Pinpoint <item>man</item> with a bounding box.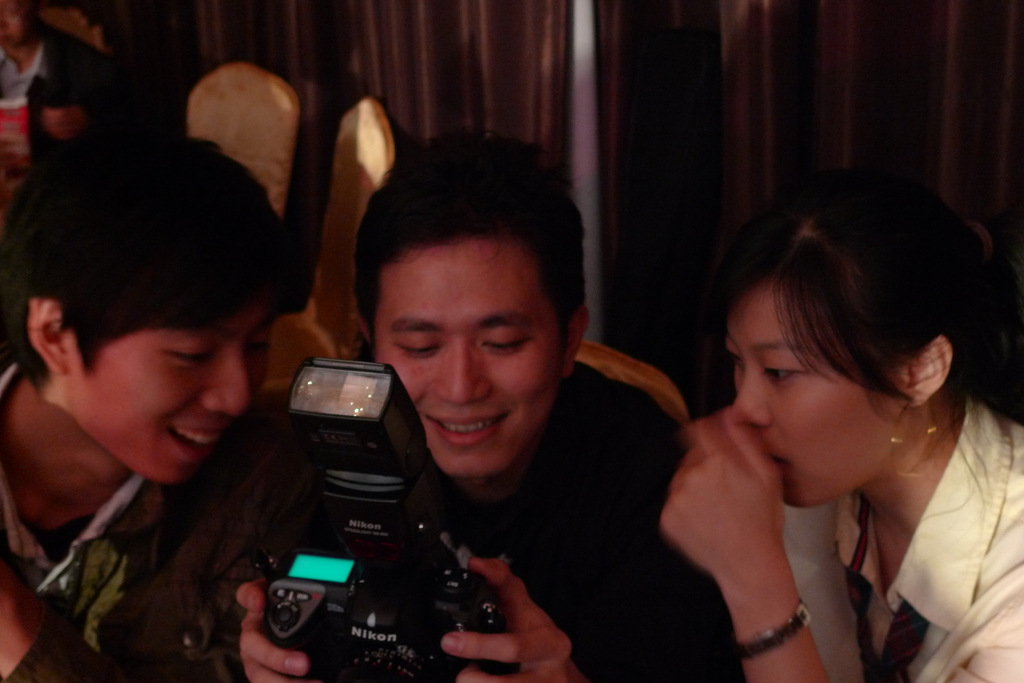
<region>1, 132, 307, 682</region>.
